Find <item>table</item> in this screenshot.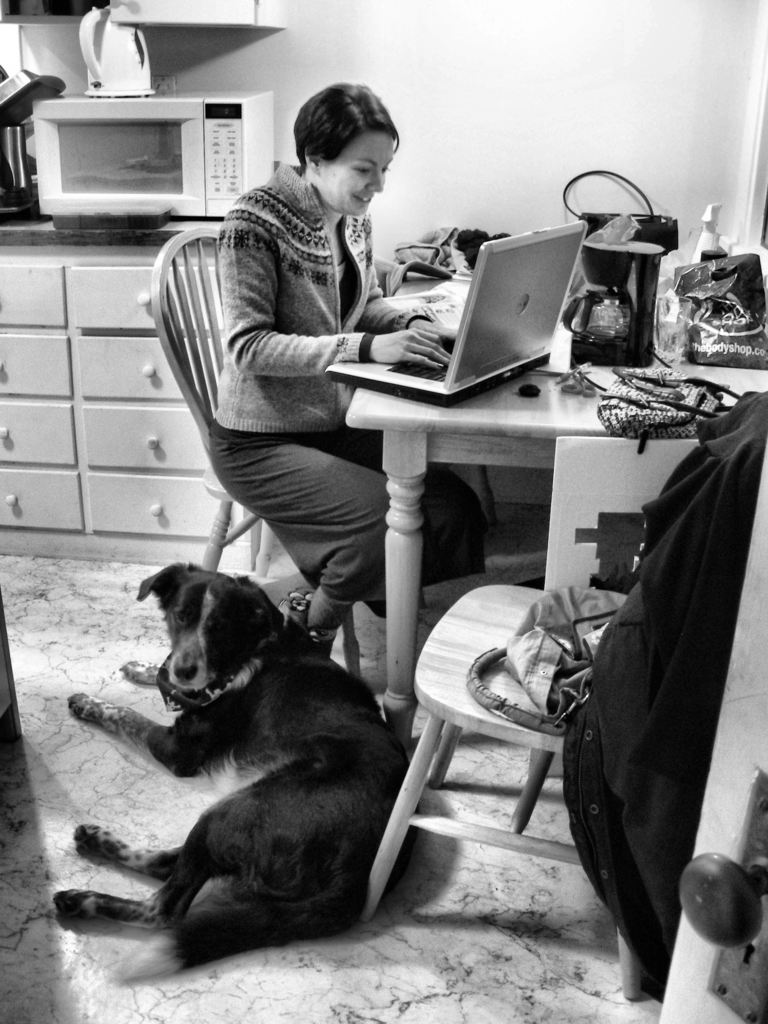
The bounding box for <item>table</item> is 348 362 767 710.
